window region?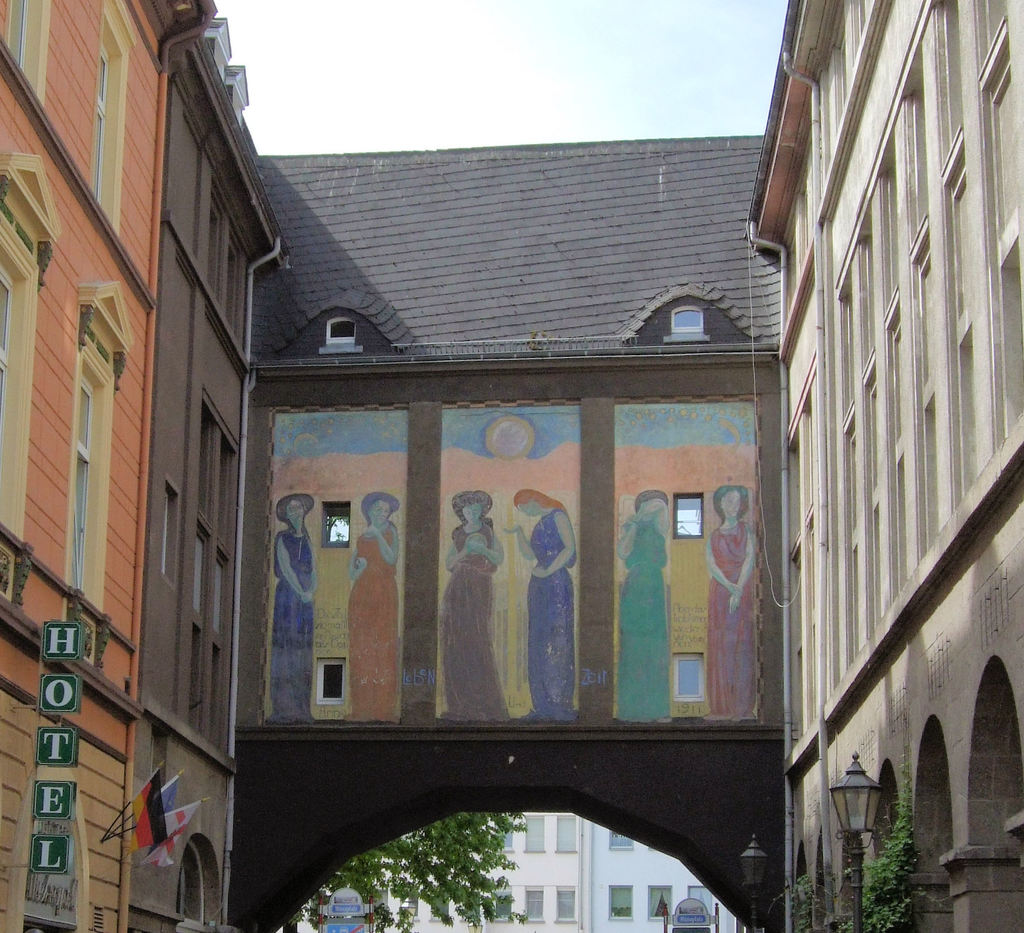
region(216, 554, 228, 661)
